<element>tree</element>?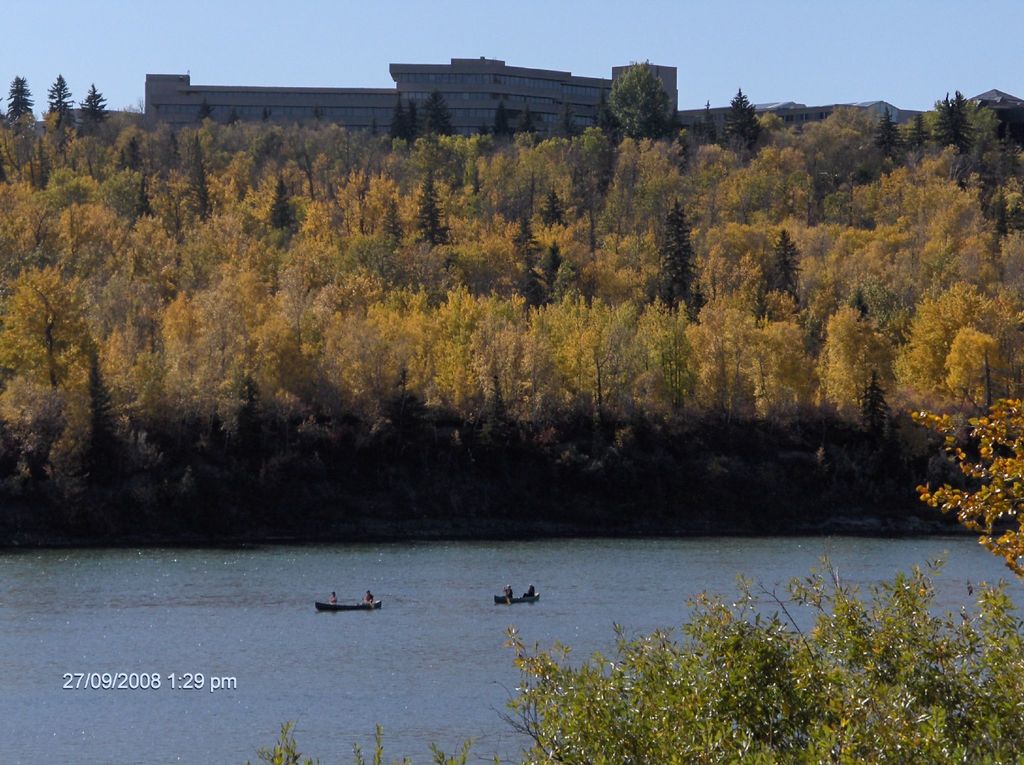
Rect(5, 74, 34, 122)
